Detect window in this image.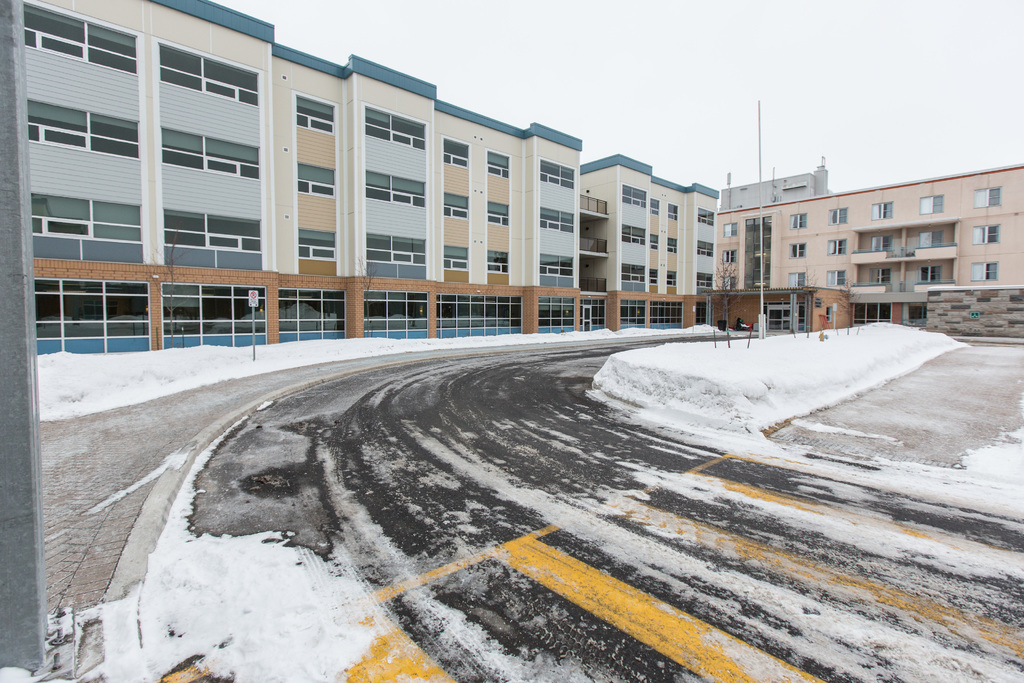
Detection: <bbox>719, 247, 736, 266</bbox>.
